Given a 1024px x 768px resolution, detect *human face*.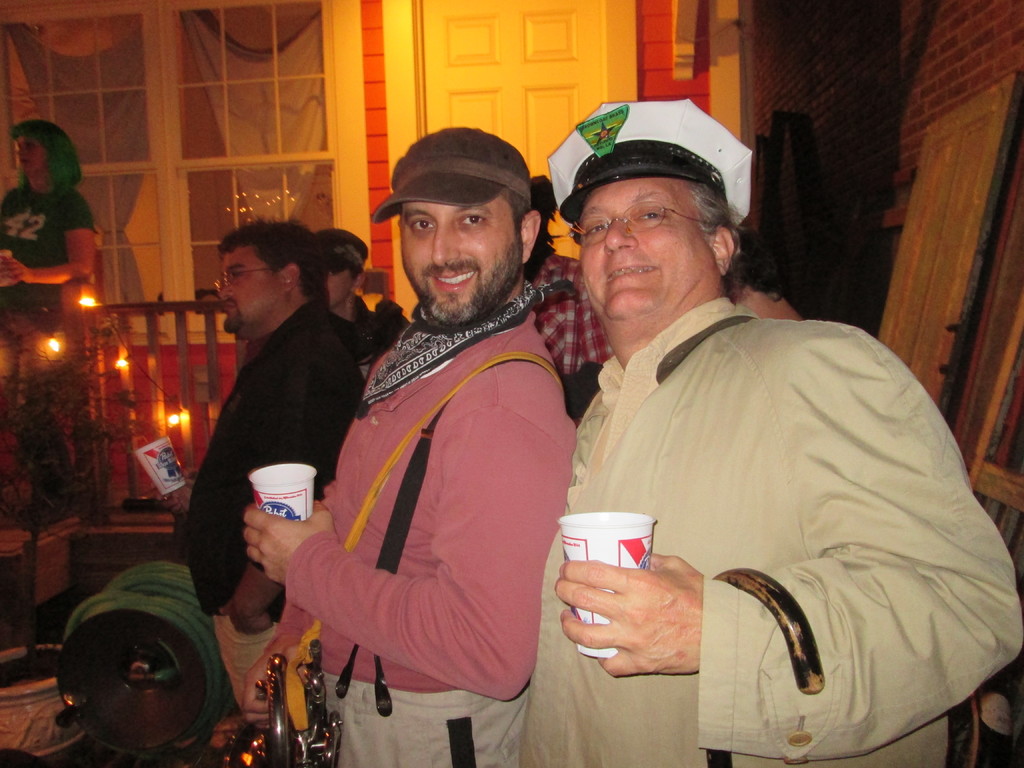
(577, 179, 709, 316).
